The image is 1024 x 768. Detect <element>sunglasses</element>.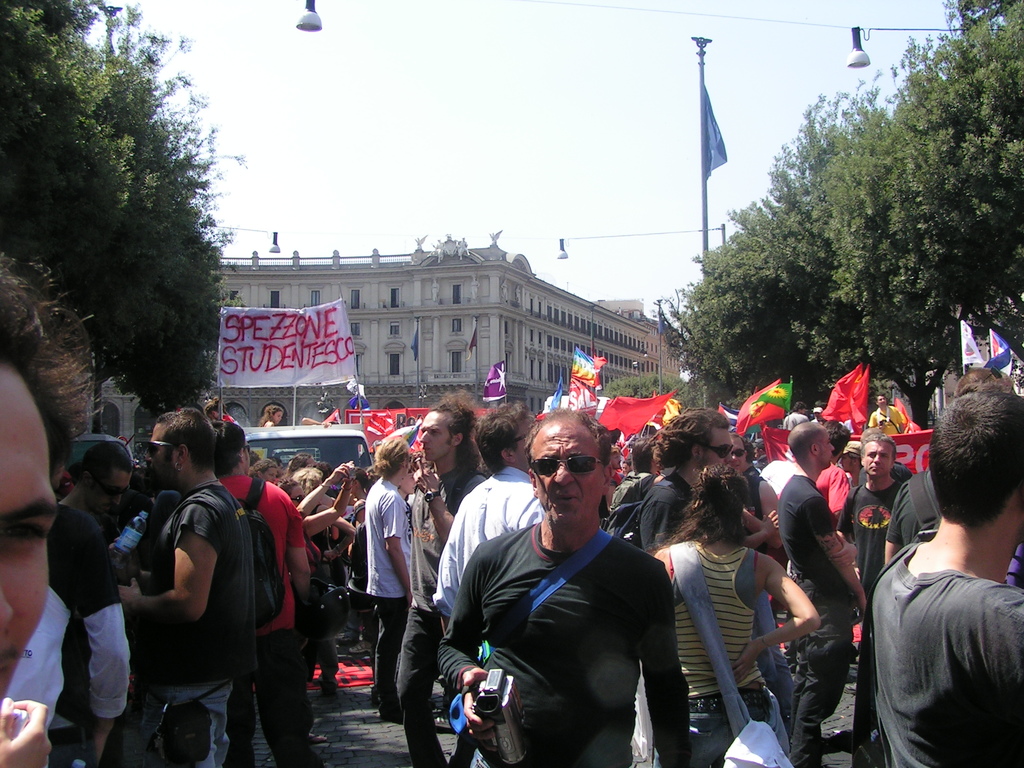
Detection: (left=99, top=483, right=134, bottom=493).
